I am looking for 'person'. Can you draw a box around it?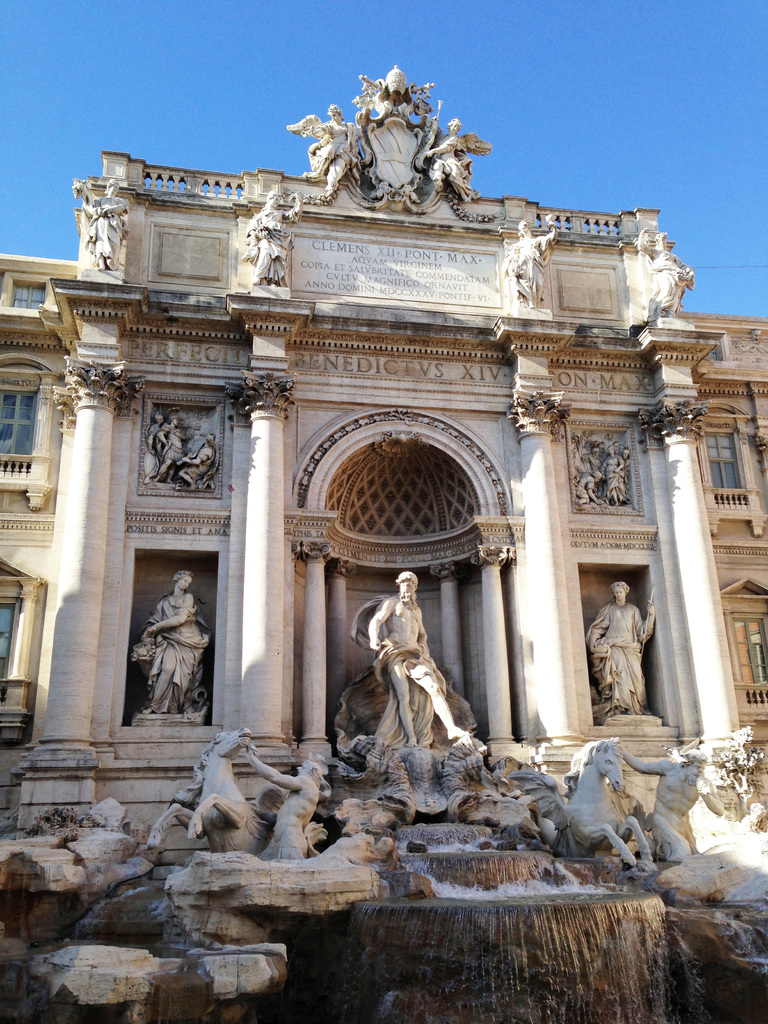
Sure, the bounding box is bbox=[360, 573, 462, 758].
